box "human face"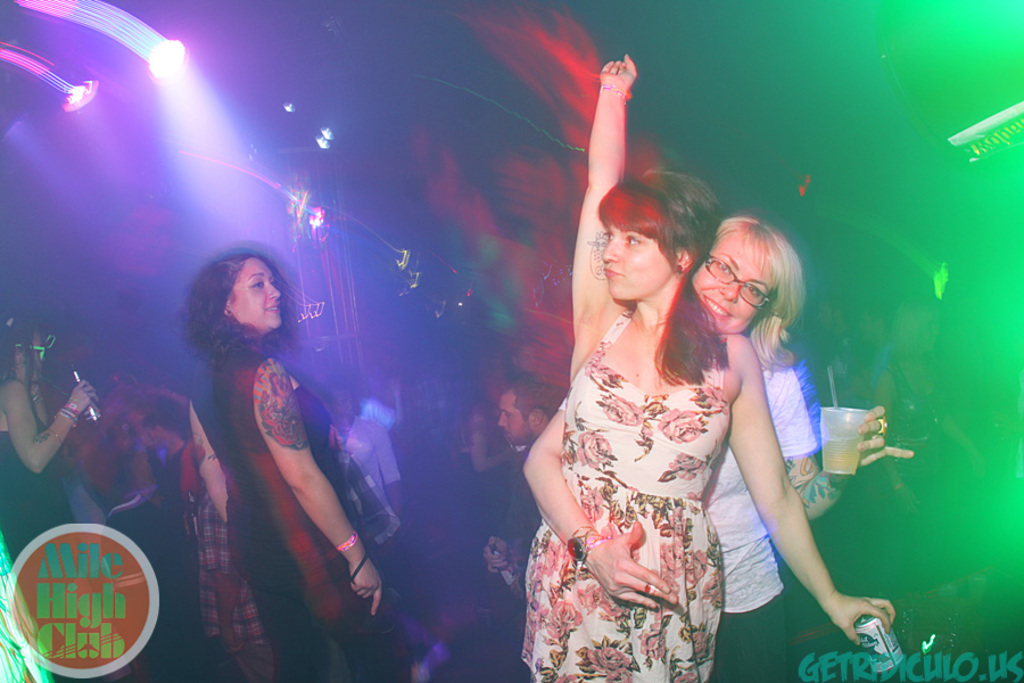
bbox=[602, 229, 668, 306]
